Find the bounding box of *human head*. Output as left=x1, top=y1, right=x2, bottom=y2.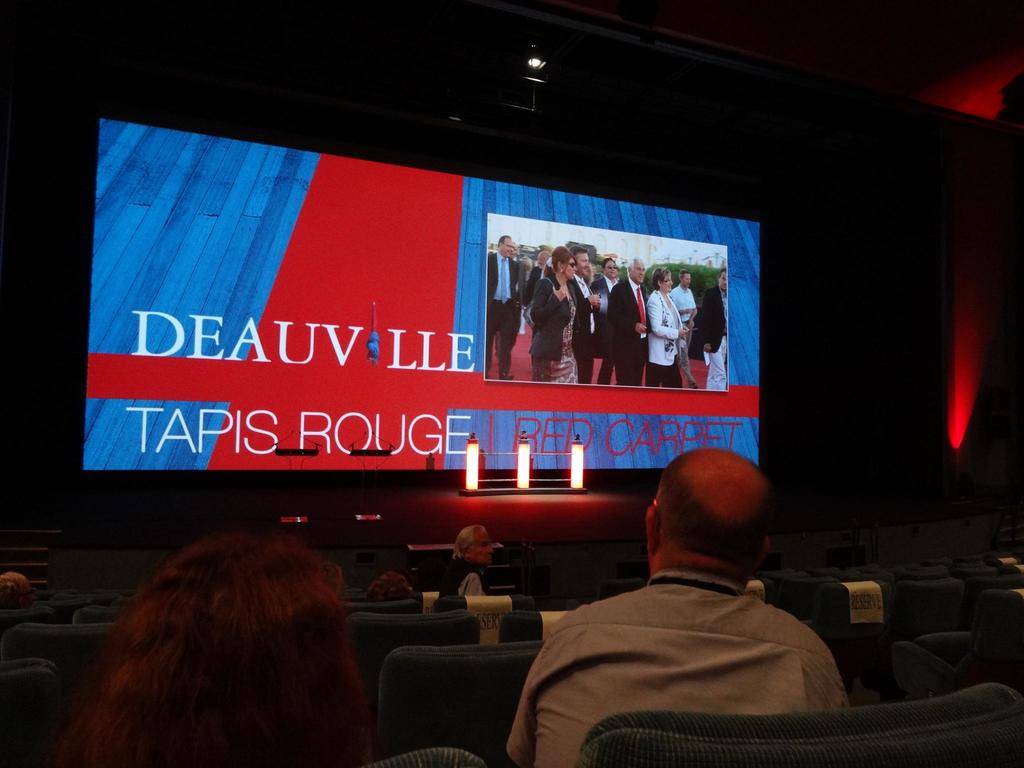
left=643, top=448, right=776, bottom=578.
